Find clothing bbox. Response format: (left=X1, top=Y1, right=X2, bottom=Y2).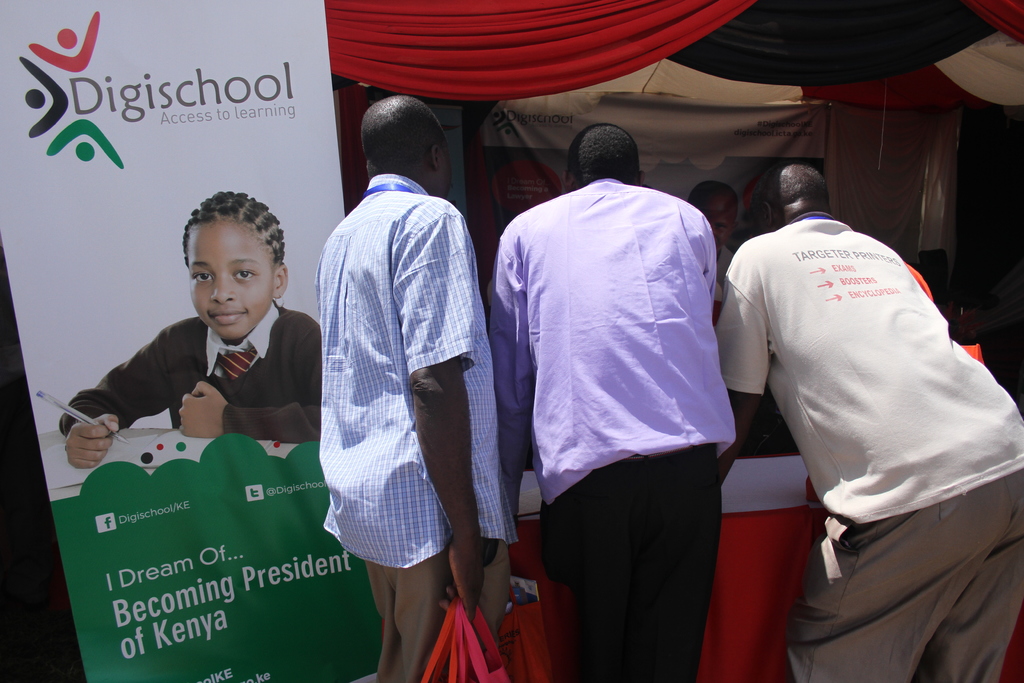
(left=484, top=171, right=743, bottom=508).
